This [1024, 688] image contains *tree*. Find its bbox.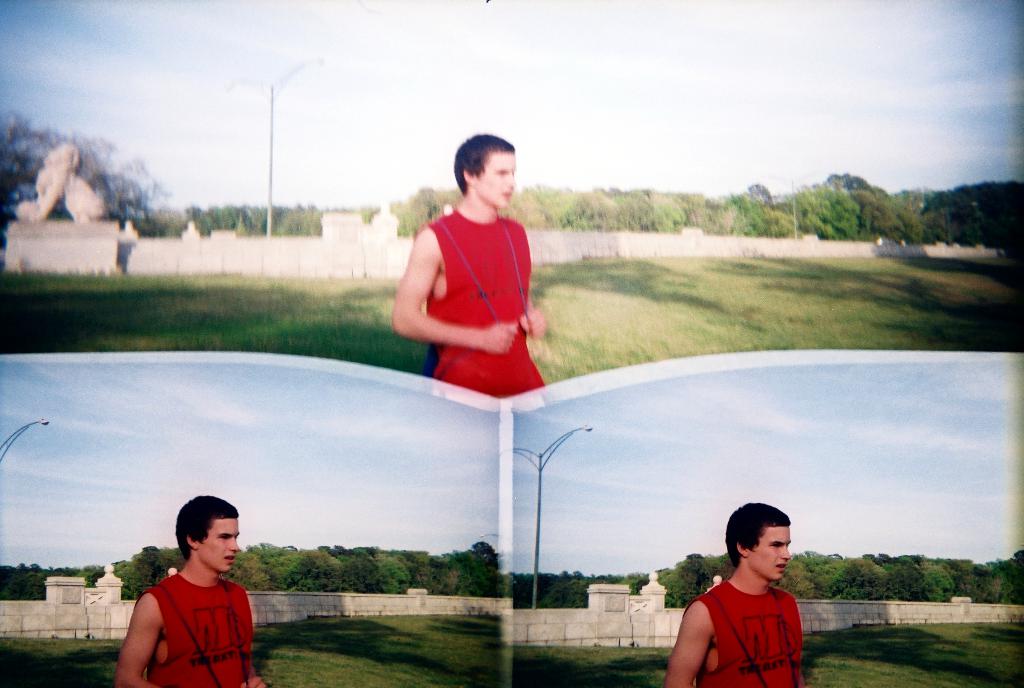
box=[285, 541, 348, 591].
